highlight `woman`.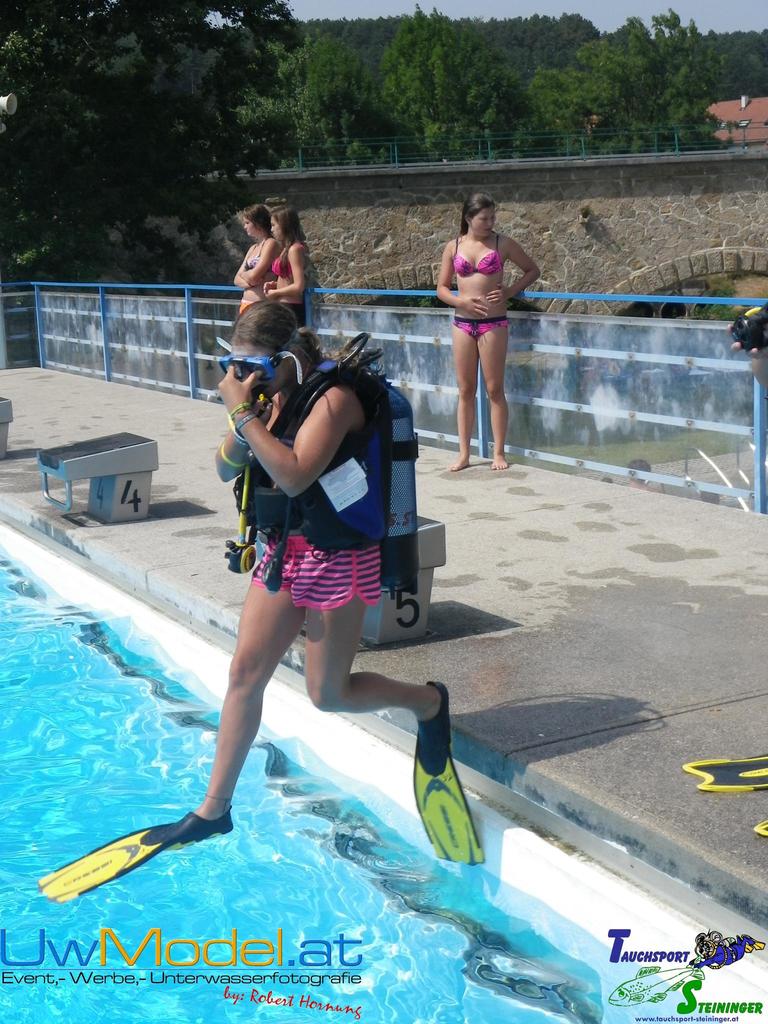
Highlighted region: BBox(437, 183, 538, 451).
